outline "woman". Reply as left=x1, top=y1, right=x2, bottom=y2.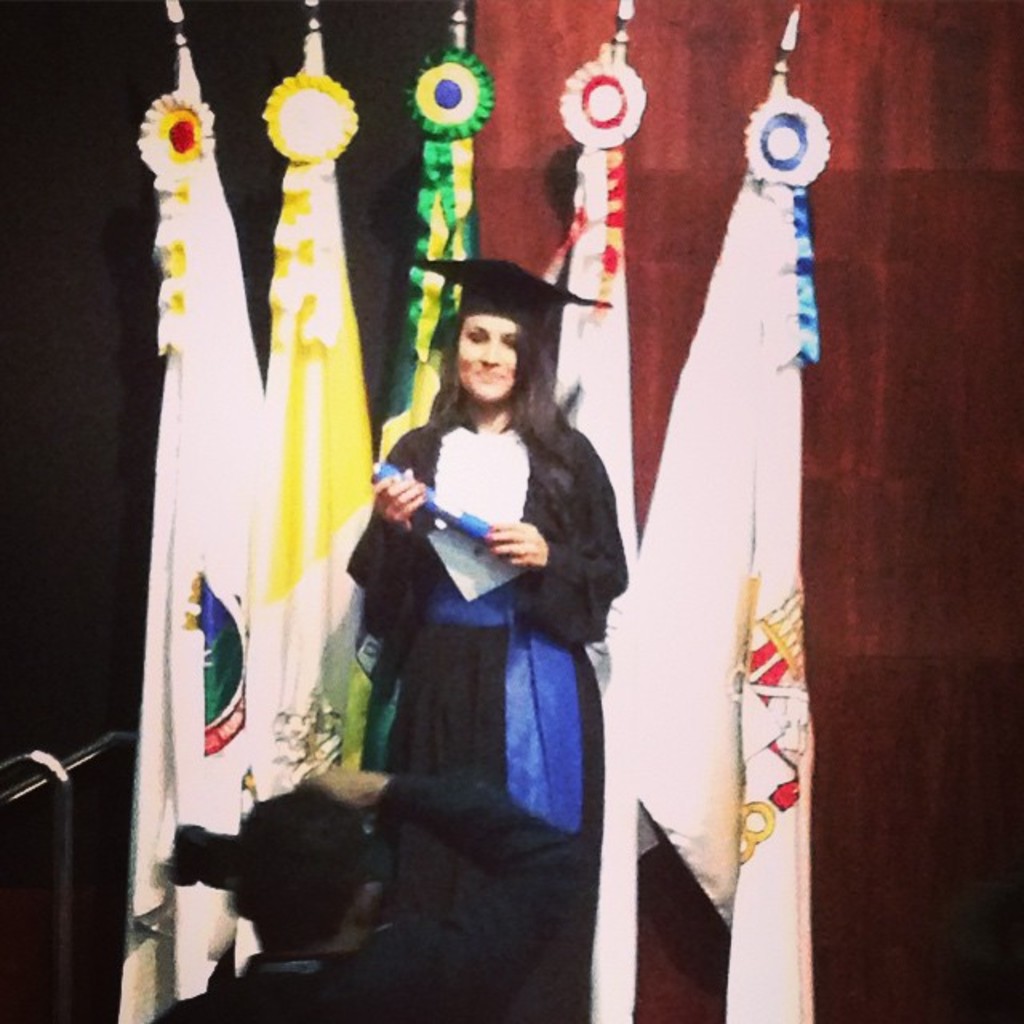
left=334, top=253, right=637, bottom=1022.
